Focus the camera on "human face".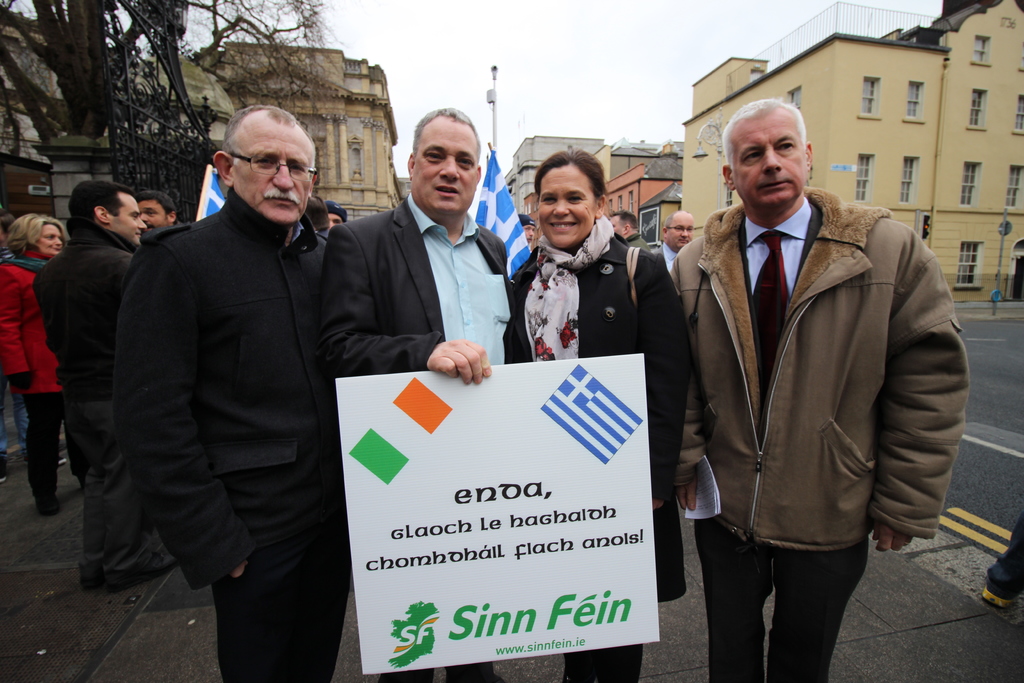
Focus region: <region>325, 209, 345, 236</region>.
